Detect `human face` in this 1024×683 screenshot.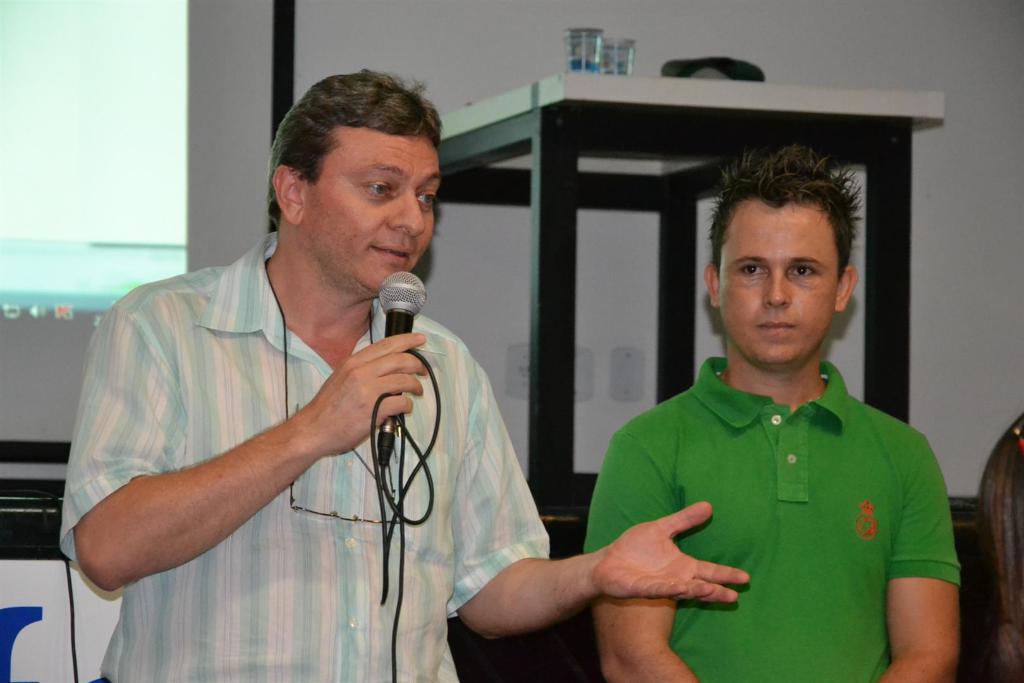
Detection: 717:193:839:371.
